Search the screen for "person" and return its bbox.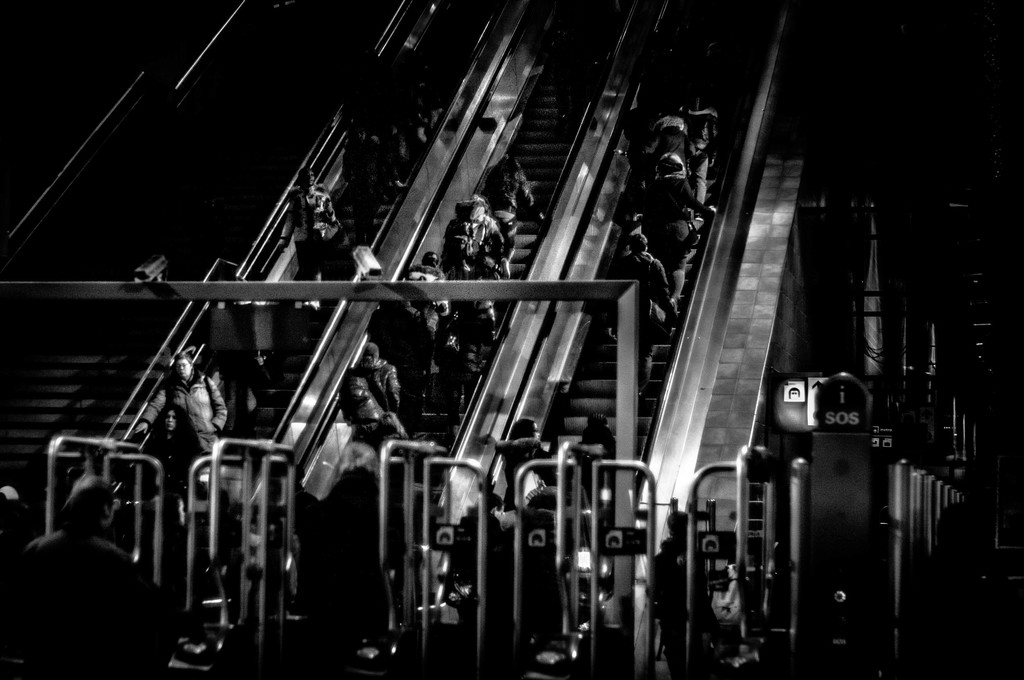
Found: [497,418,566,506].
